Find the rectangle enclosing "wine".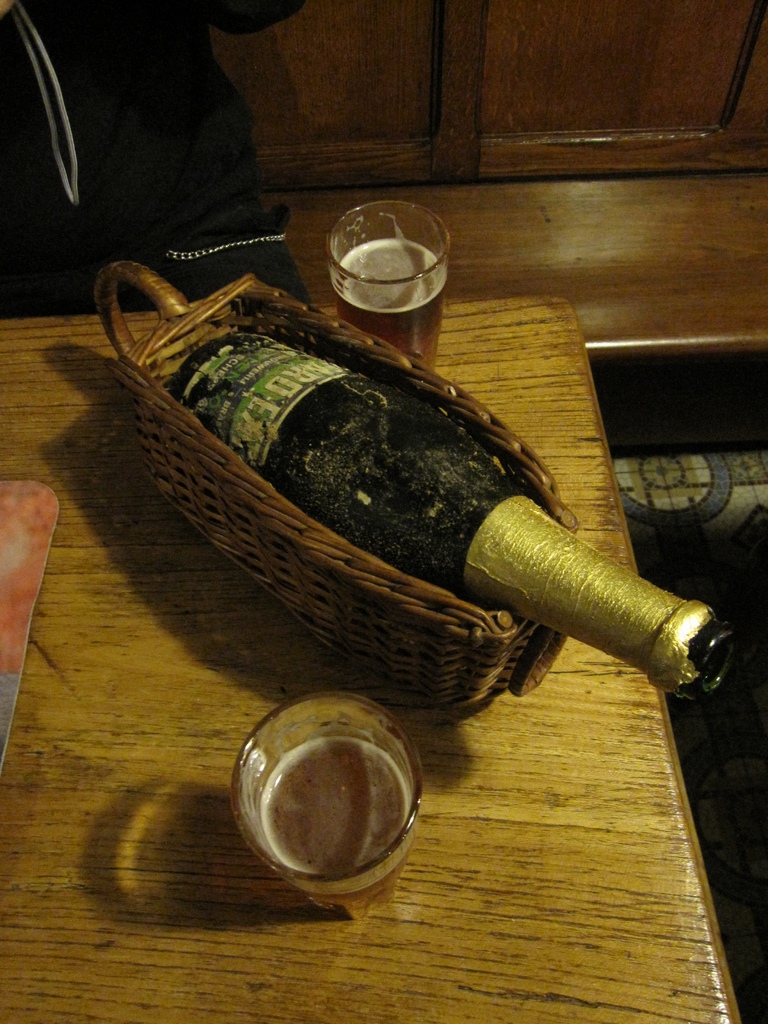
[left=191, top=345, right=733, bottom=707].
